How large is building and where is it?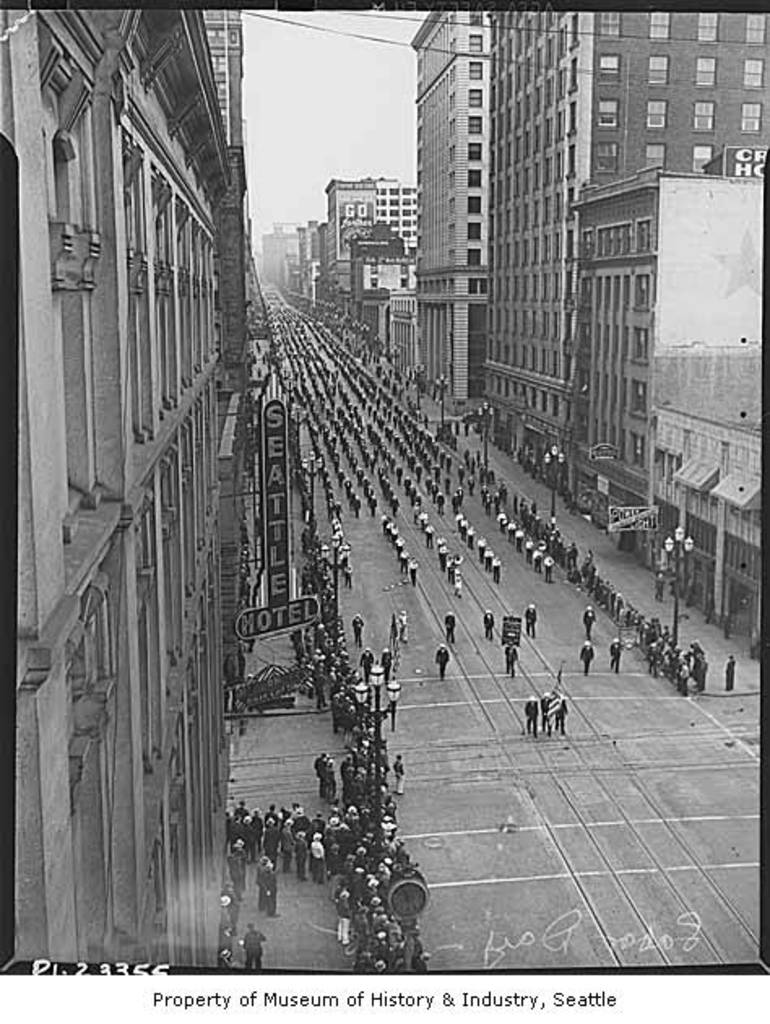
Bounding box: crop(13, 7, 252, 961).
